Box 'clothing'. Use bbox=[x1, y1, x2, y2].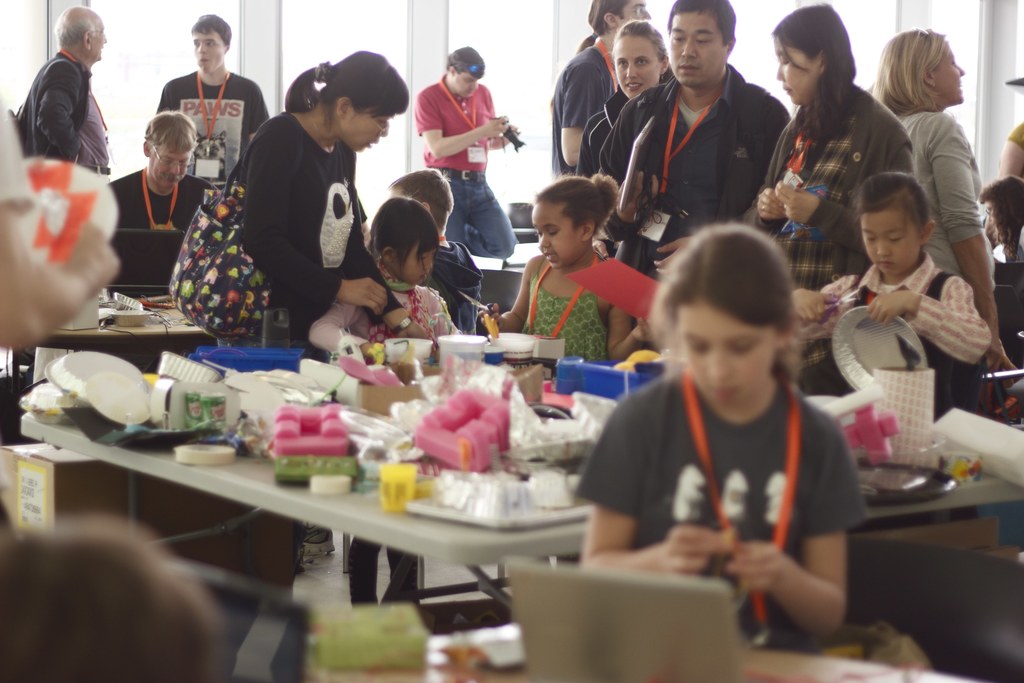
bbox=[815, 254, 985, 424].
